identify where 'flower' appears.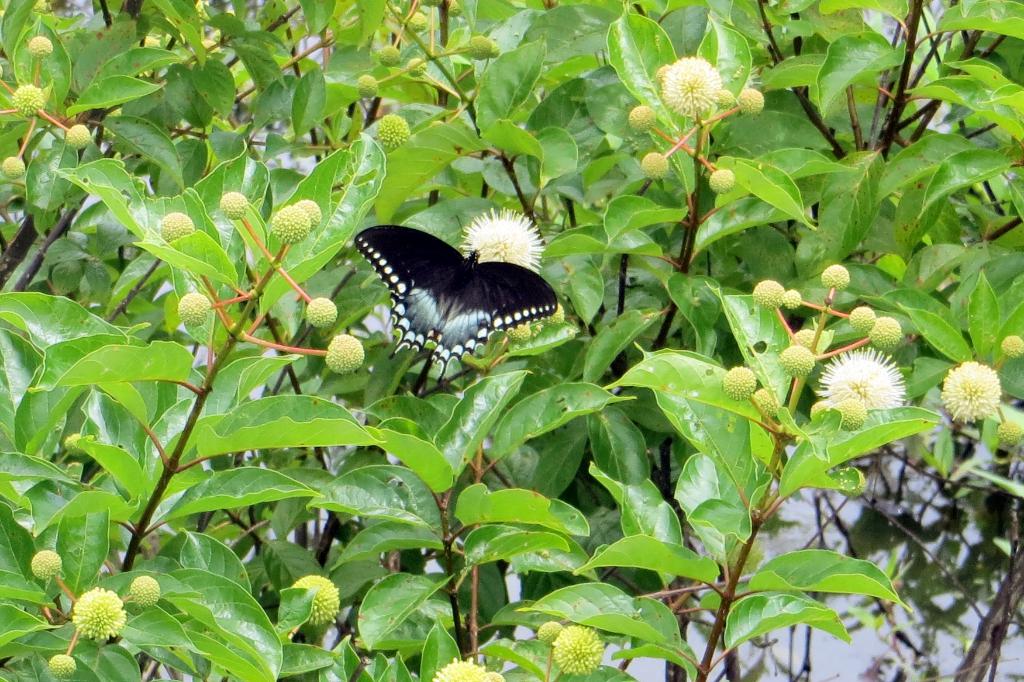
Appears at 1000 333 1023 360.
